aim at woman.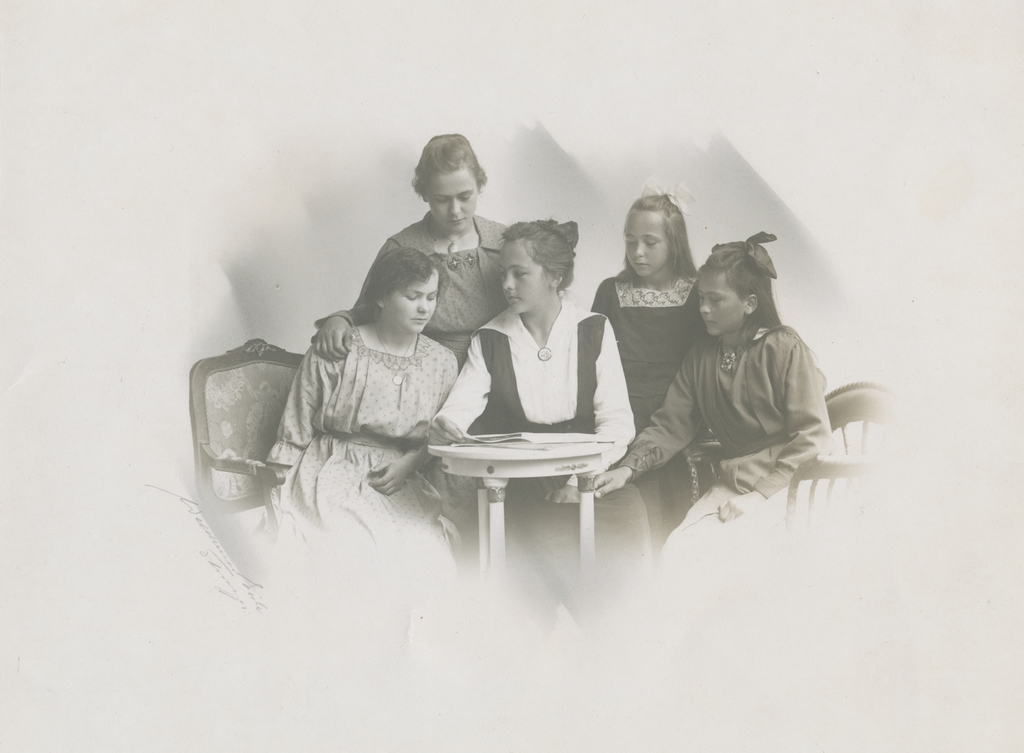
Aimed at 310,127,516,369.
